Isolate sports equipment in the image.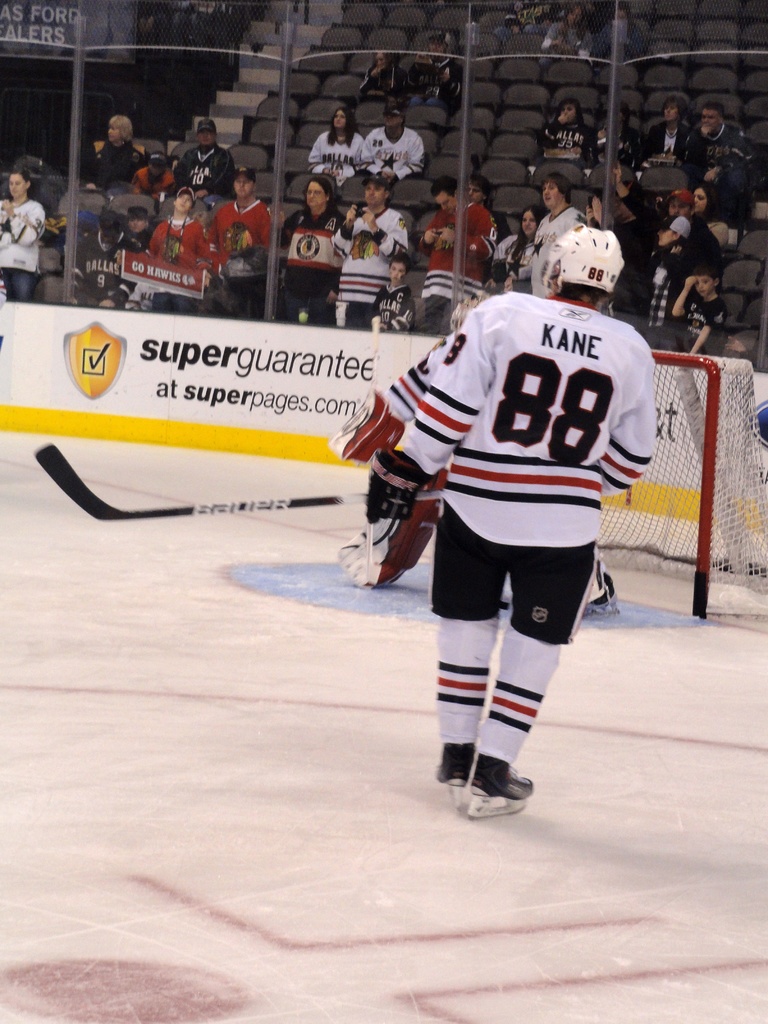
Isolated region: box=[370, 451, 436, 520].
